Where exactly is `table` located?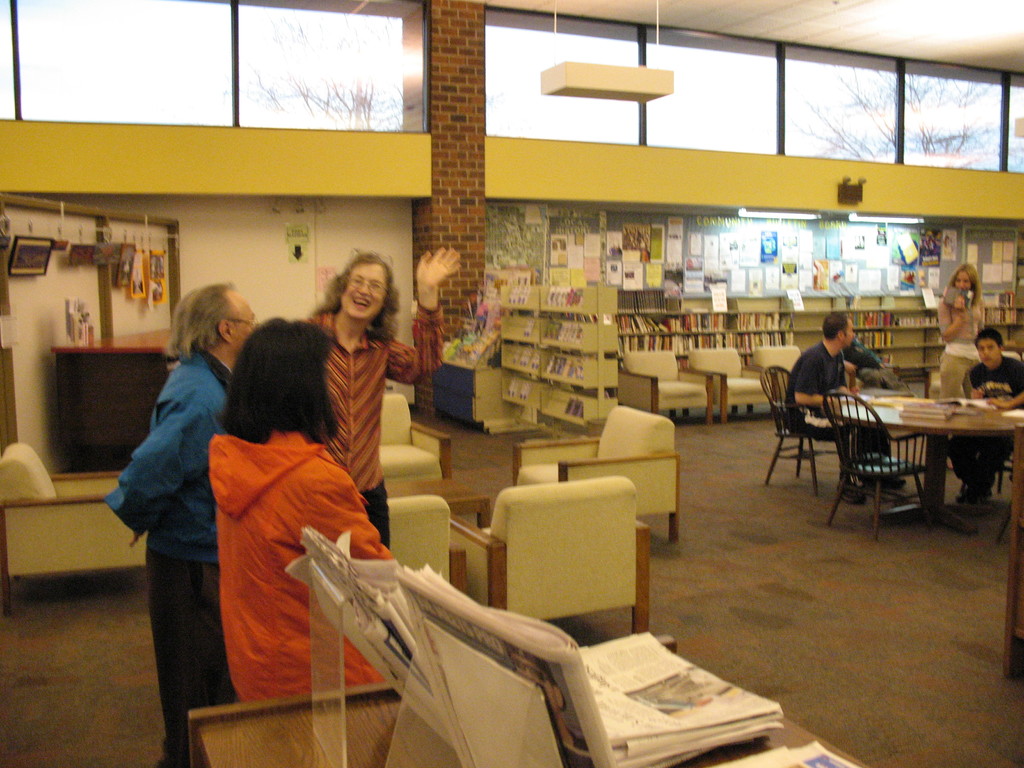
Its bounding box is box=[811, 385, 1014, 520].
